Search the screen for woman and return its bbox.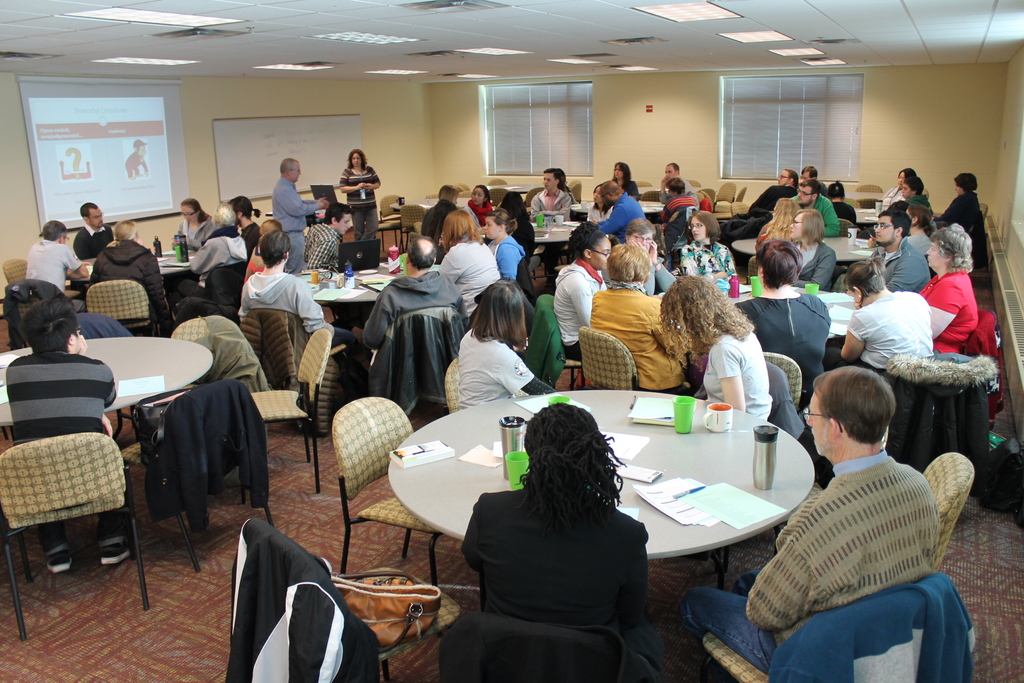
Found: 755,198,800,248.
